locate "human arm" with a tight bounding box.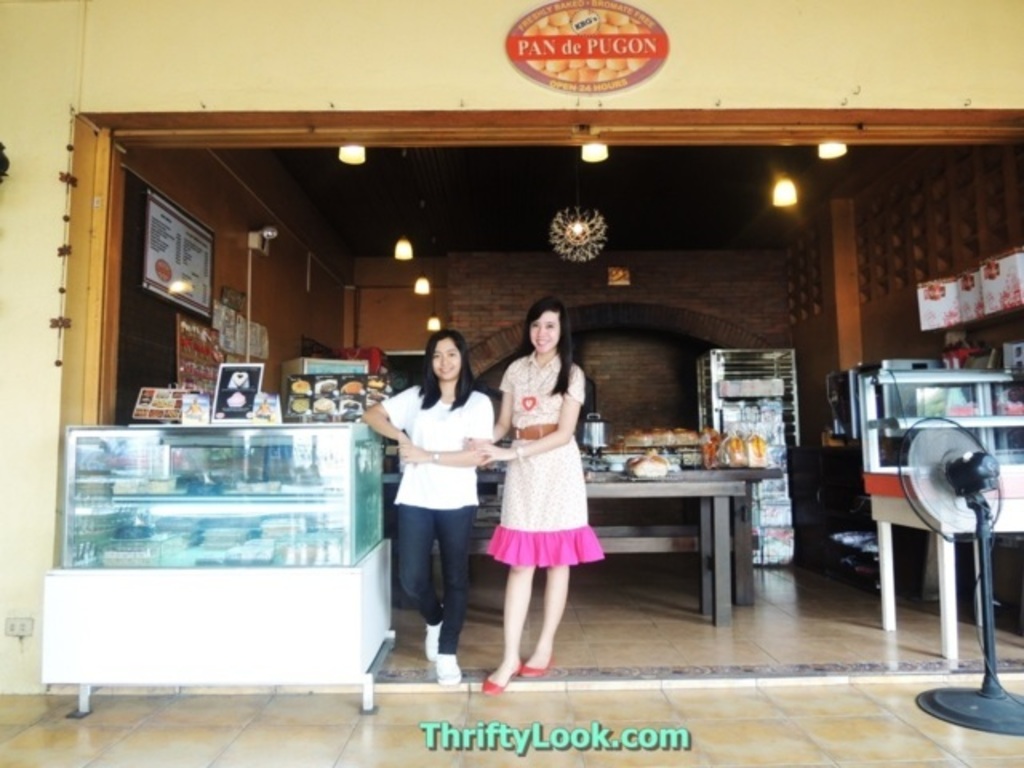
{"left": 398, "top": 397, "right": 496, "bottom": 467}.
